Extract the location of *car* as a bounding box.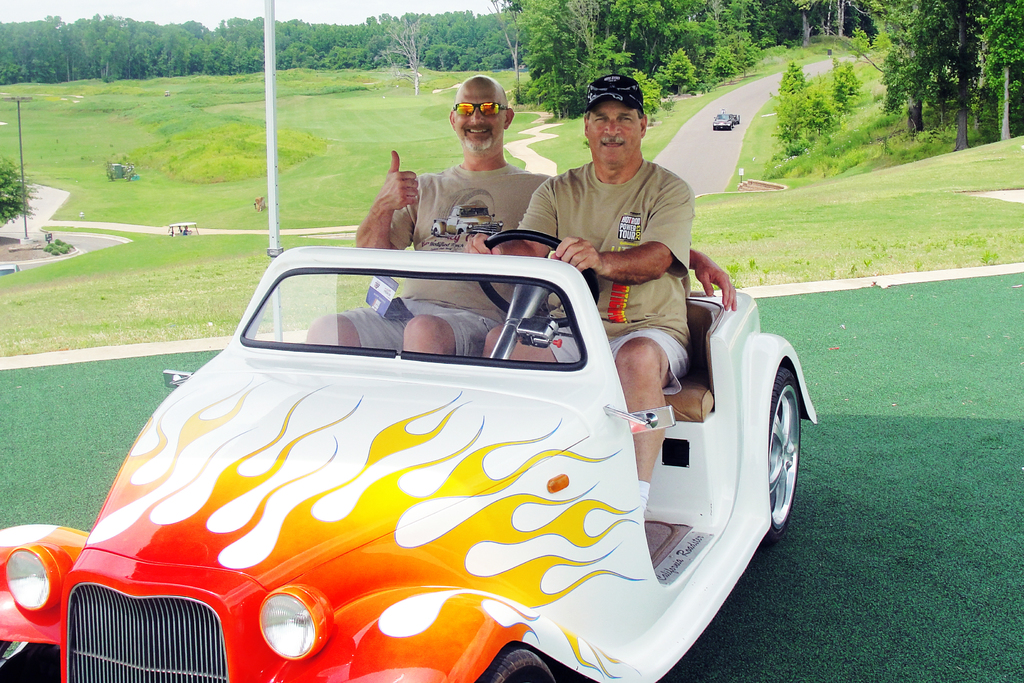
<box>0,220,822,682</box>.
